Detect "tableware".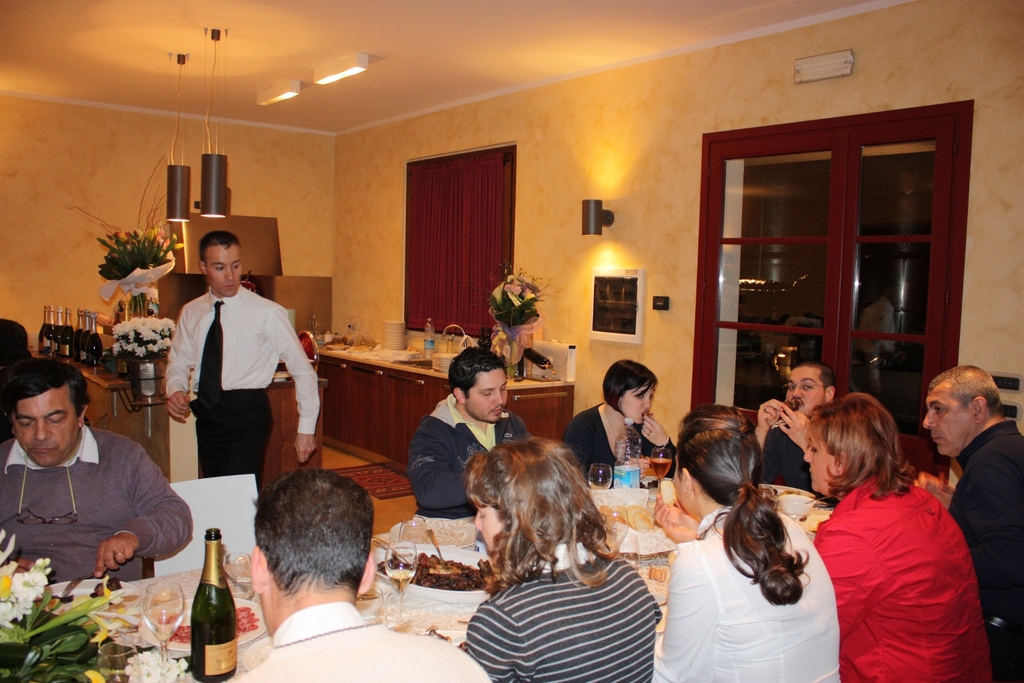
Detected at pyautogui.locateOnScreen(591, 464, 612, 491).
